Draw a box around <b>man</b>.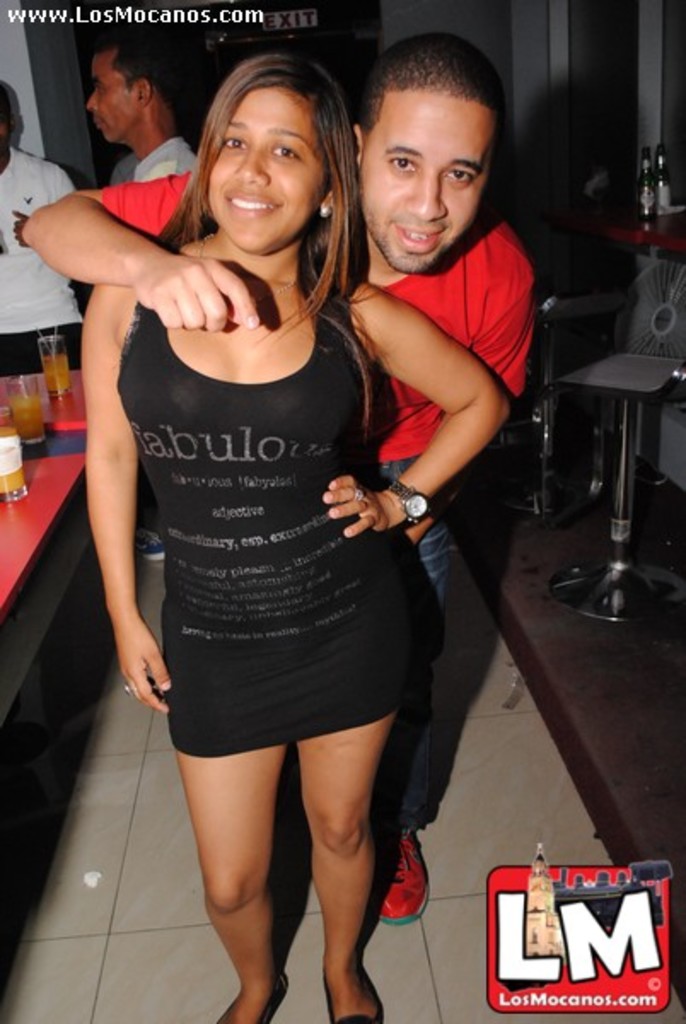
<region>0, 80, 75, 377</region>.
